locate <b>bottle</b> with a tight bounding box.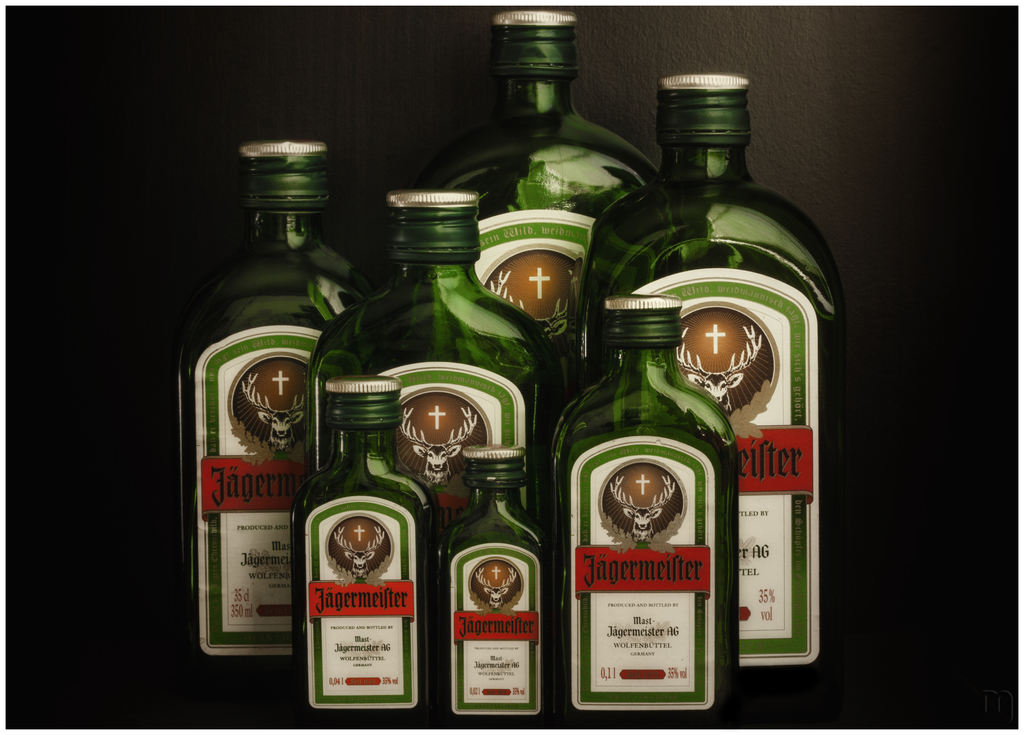
locate(430, 9, 655, 316).
